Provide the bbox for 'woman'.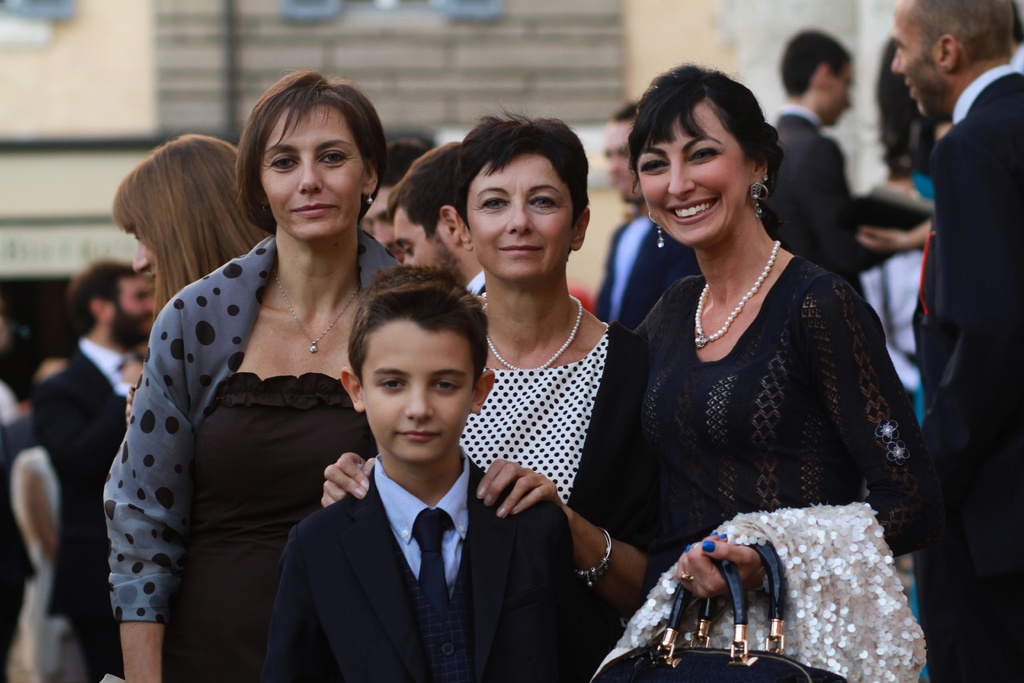
316 108 661 667.
